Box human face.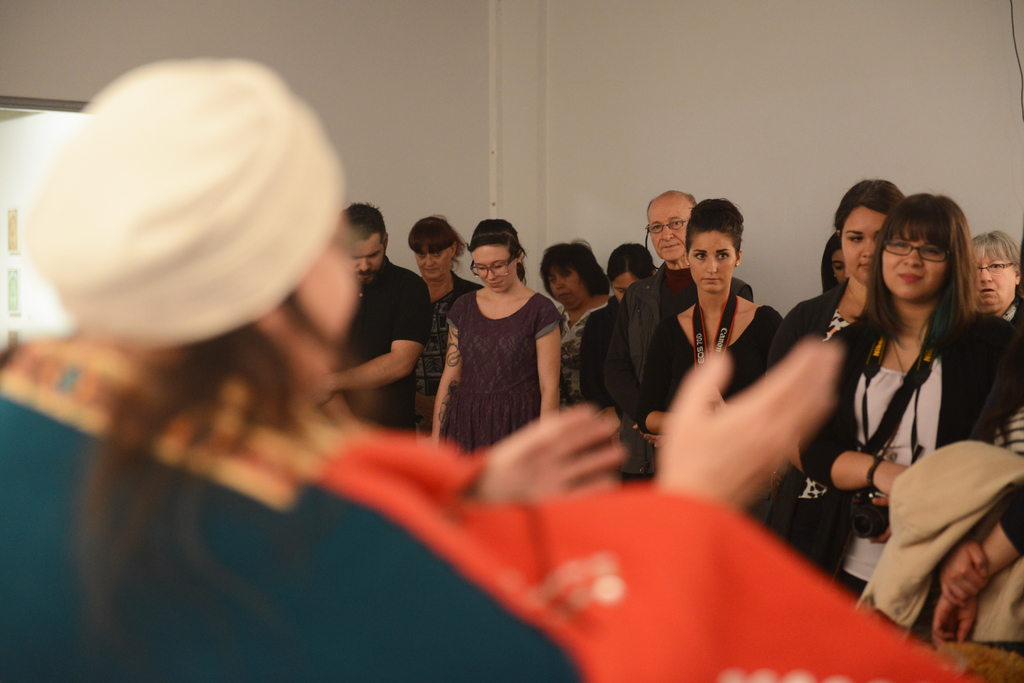
[349,232,386,281].
